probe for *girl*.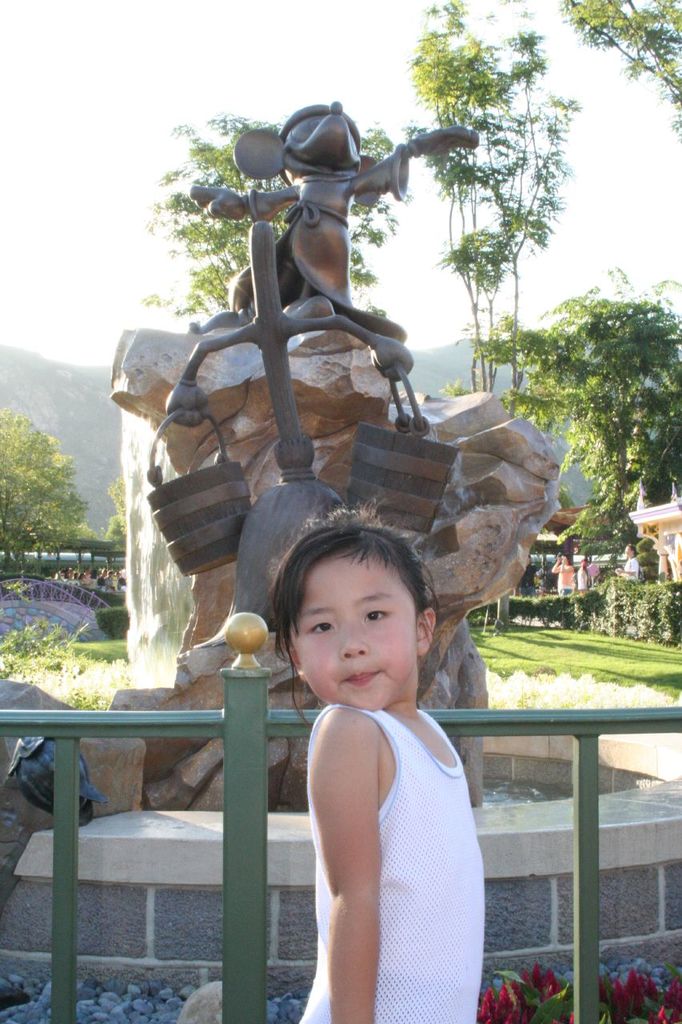
Probe result: [269,484,485,1023].
